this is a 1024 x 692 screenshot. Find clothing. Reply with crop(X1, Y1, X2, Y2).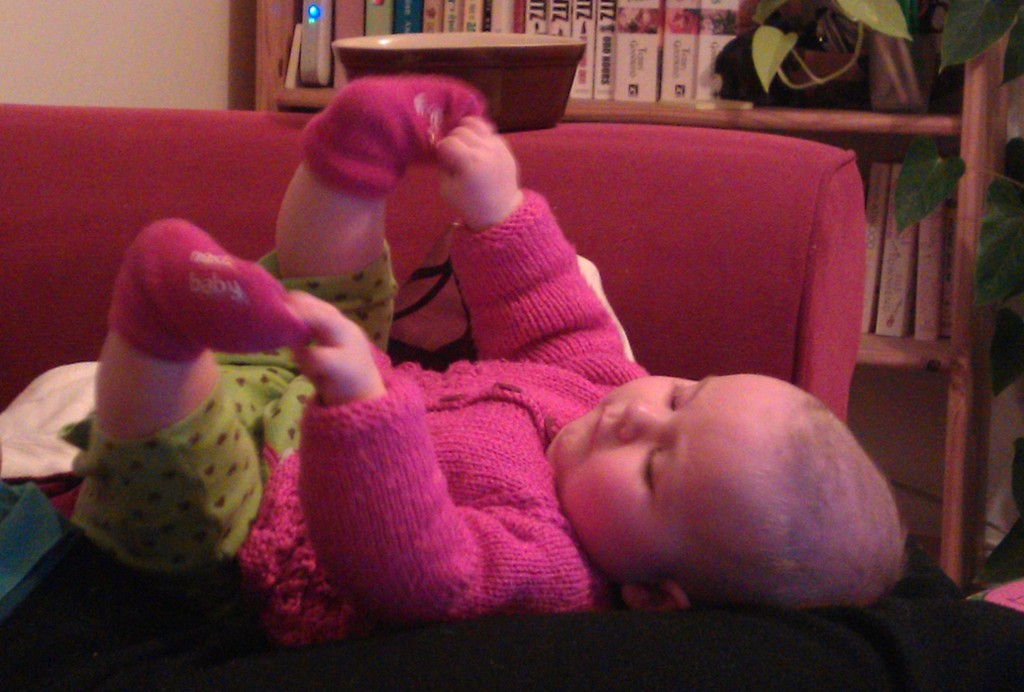
crop(240, 188, 648, 621).
